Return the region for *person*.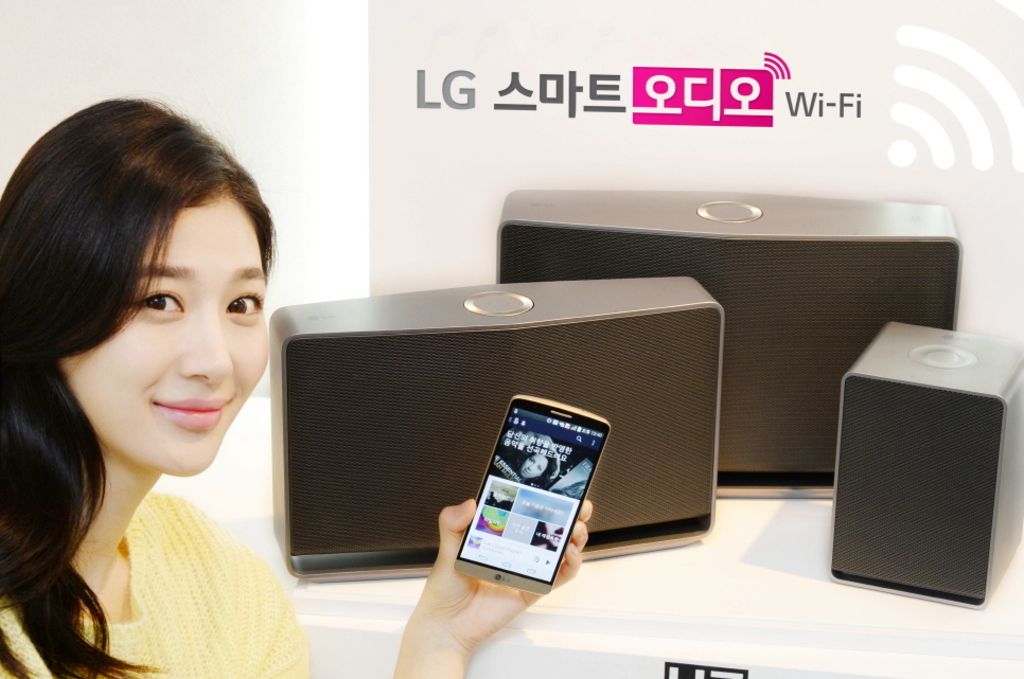
l=0, t=90, r=298, b=663.
